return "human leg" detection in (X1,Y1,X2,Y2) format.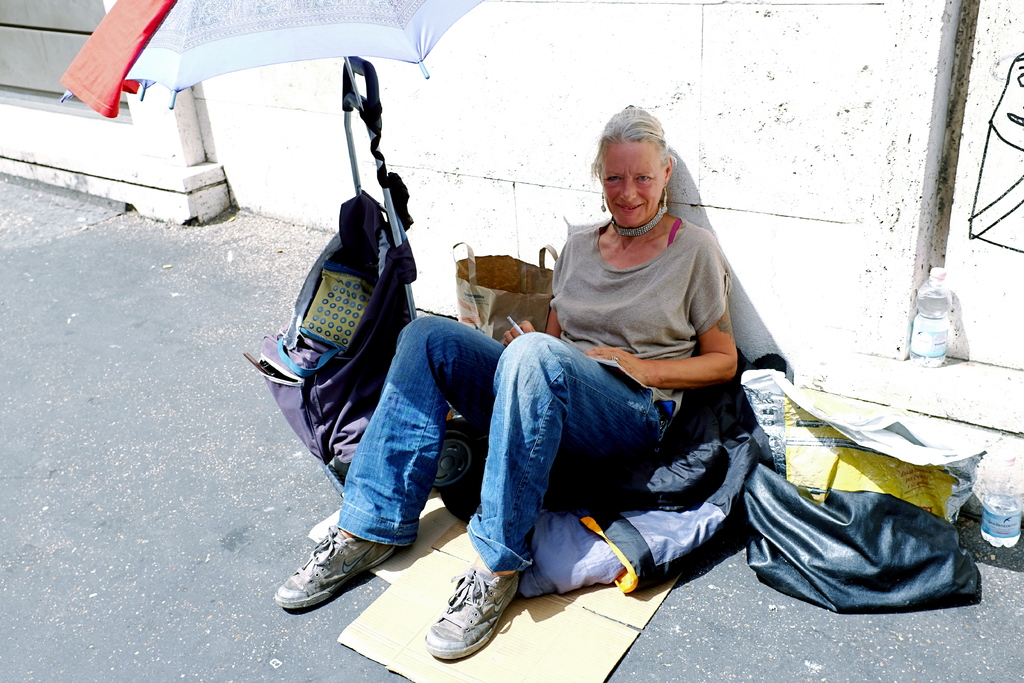
(274,308,502,612).
